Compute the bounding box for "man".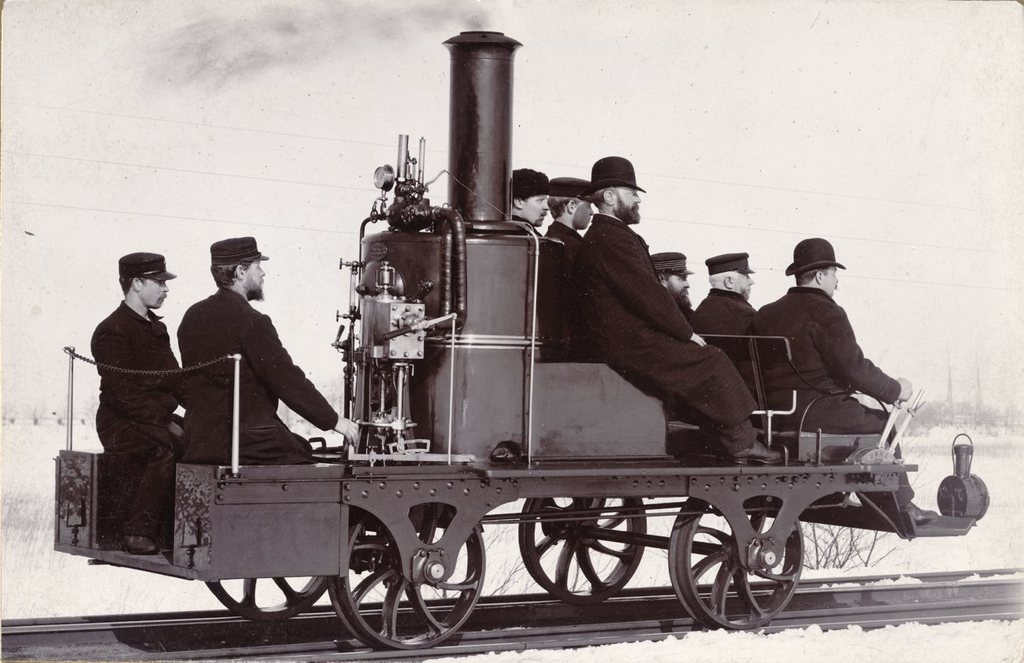
<box>179,236,361,465</box>.
